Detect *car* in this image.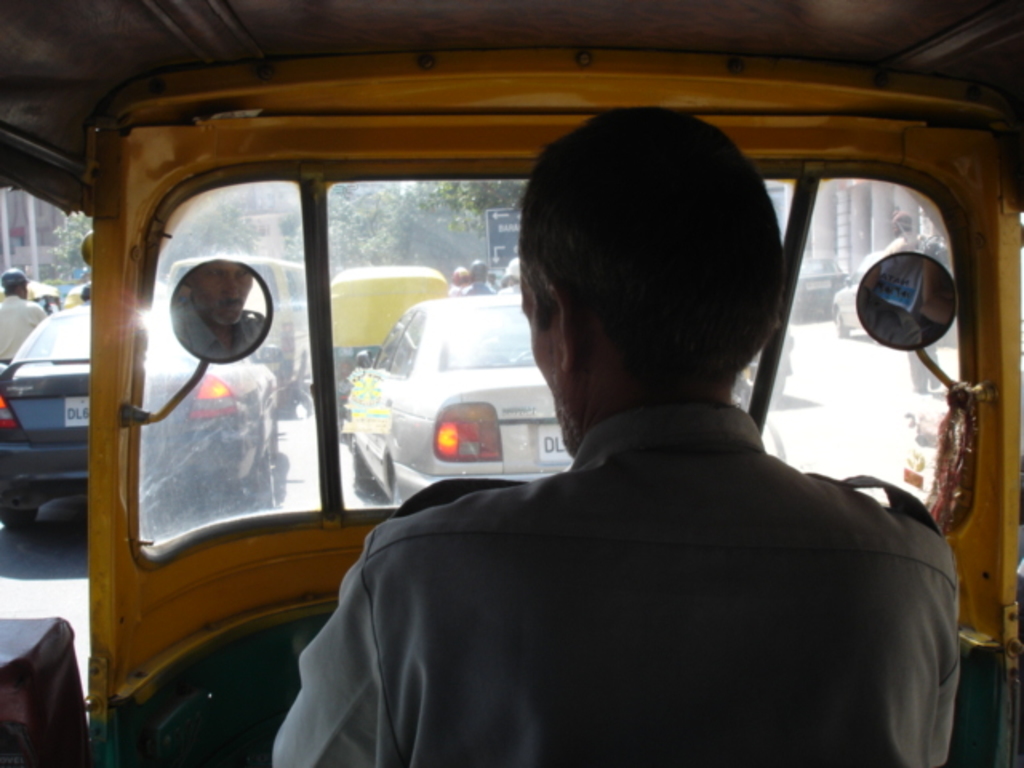
Detection: x1=347 y1=282 x2=555 y2=514.
